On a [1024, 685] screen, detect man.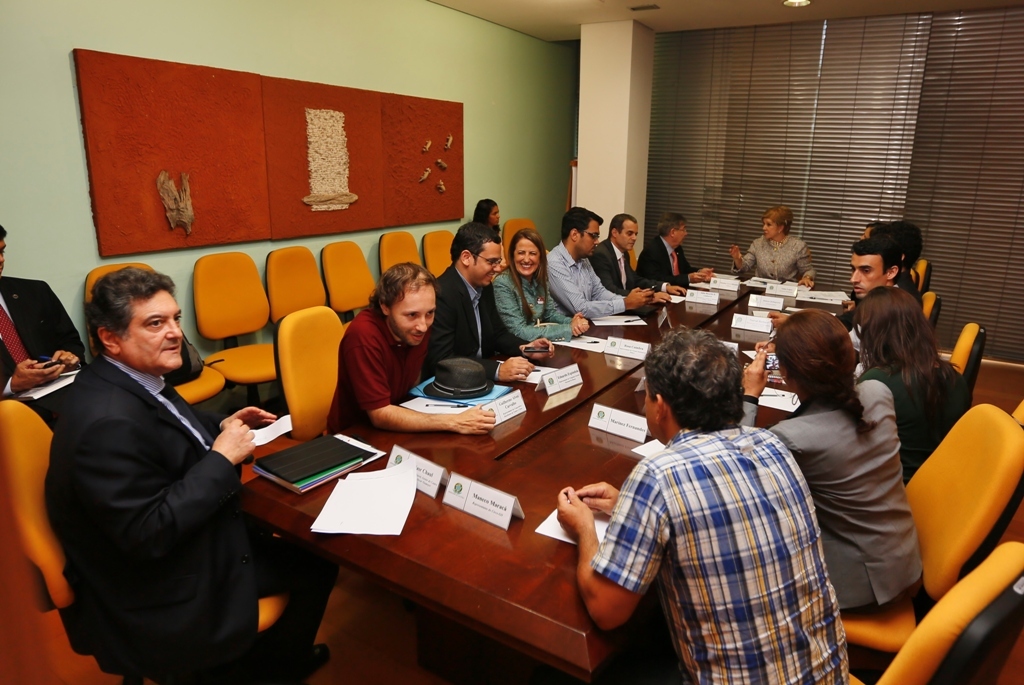
323, 258, 496, 438.
